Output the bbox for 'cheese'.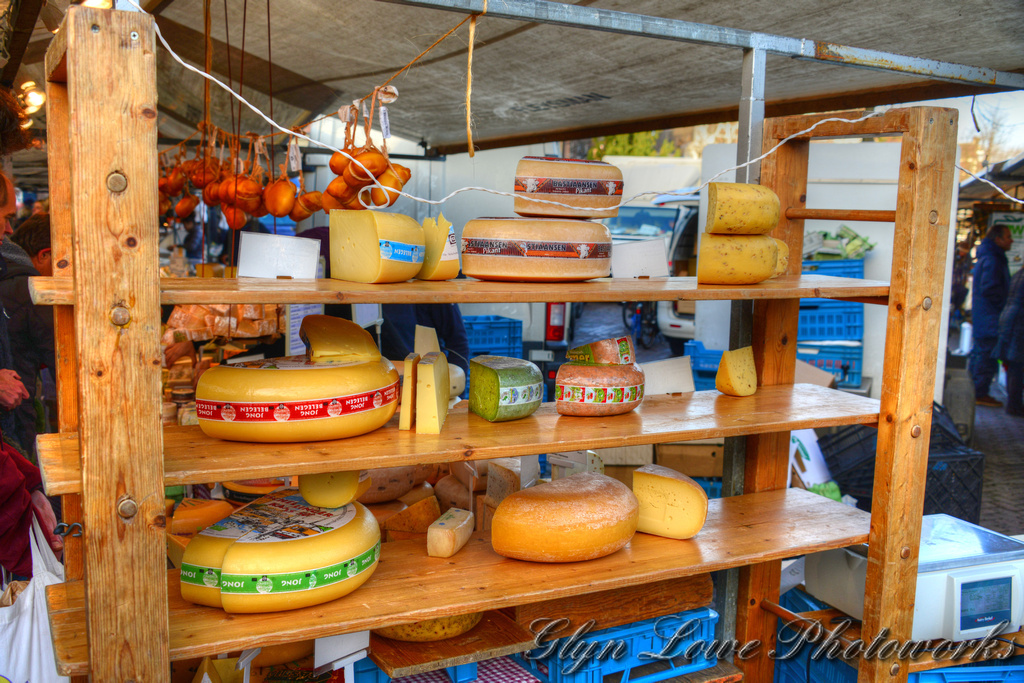
(461, 214, 613, 283).
